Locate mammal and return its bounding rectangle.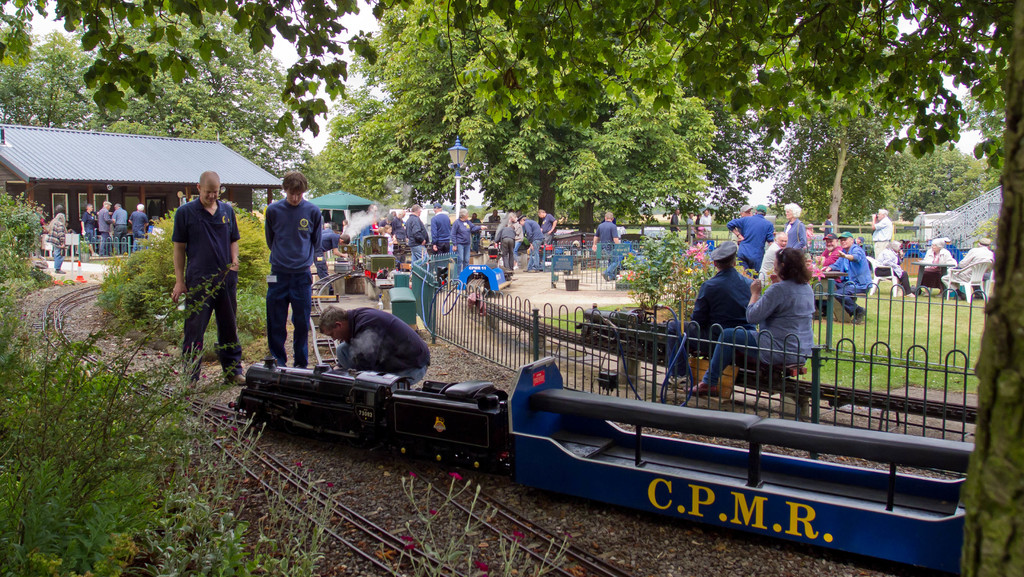
select_region(493, 223, 518, 275).
